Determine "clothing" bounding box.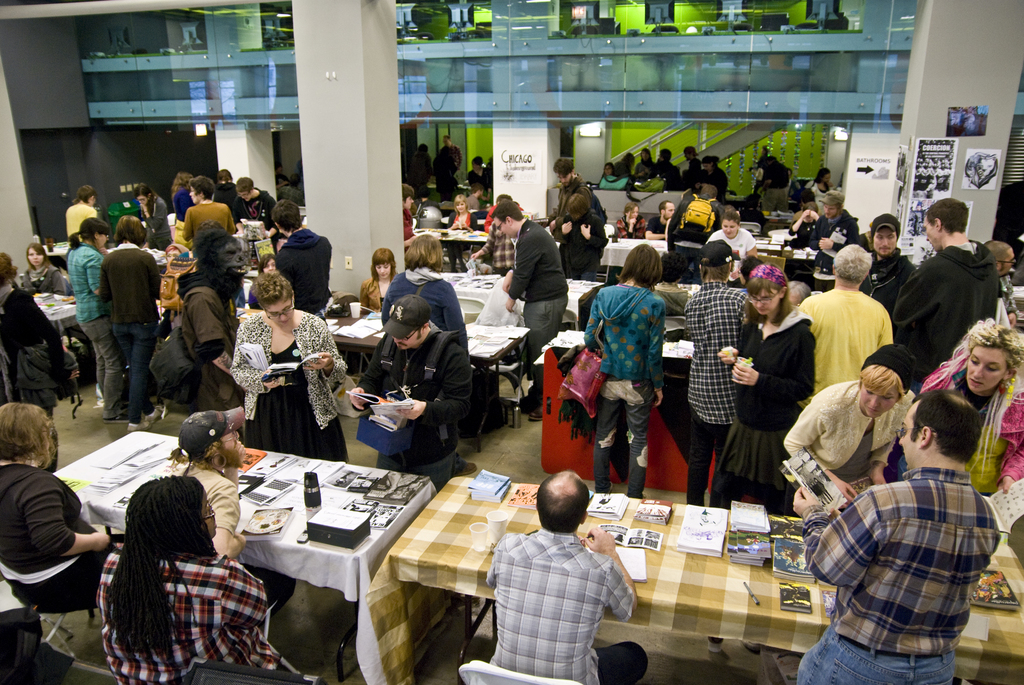
Determined: 432:216:493:235.
